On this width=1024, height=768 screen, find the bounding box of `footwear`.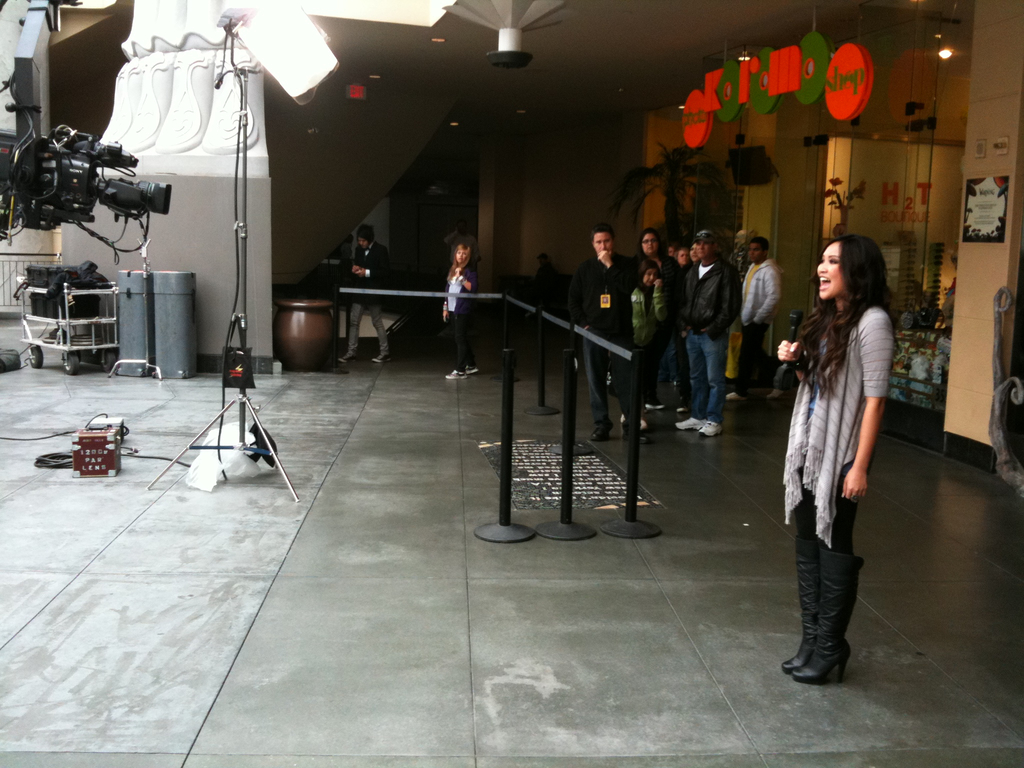
Bounding box: l=623, t=427, r=650, b=445.
